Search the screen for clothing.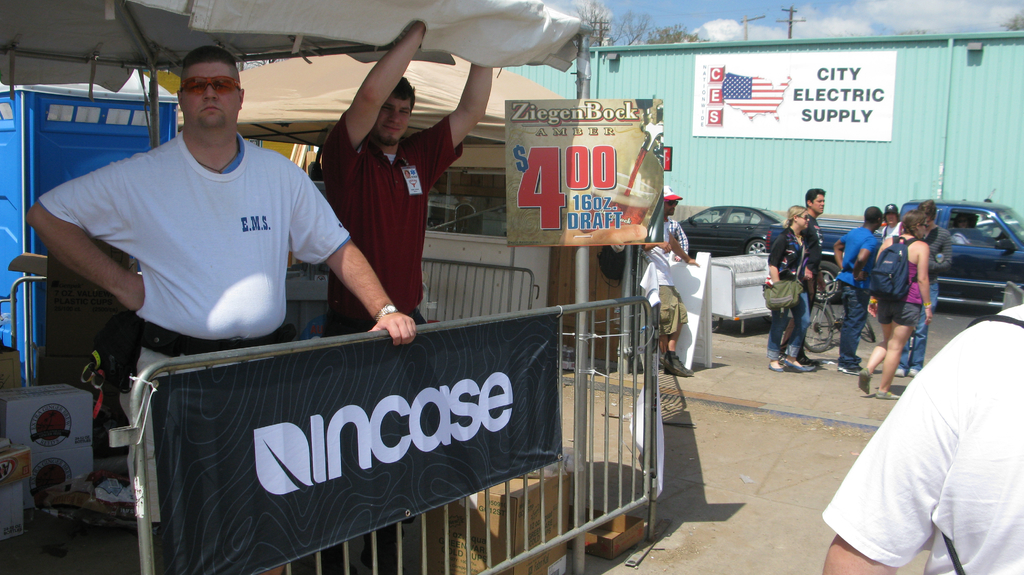
Found at pyautogui.locateOnScreen(325, 115, 468, 345).
